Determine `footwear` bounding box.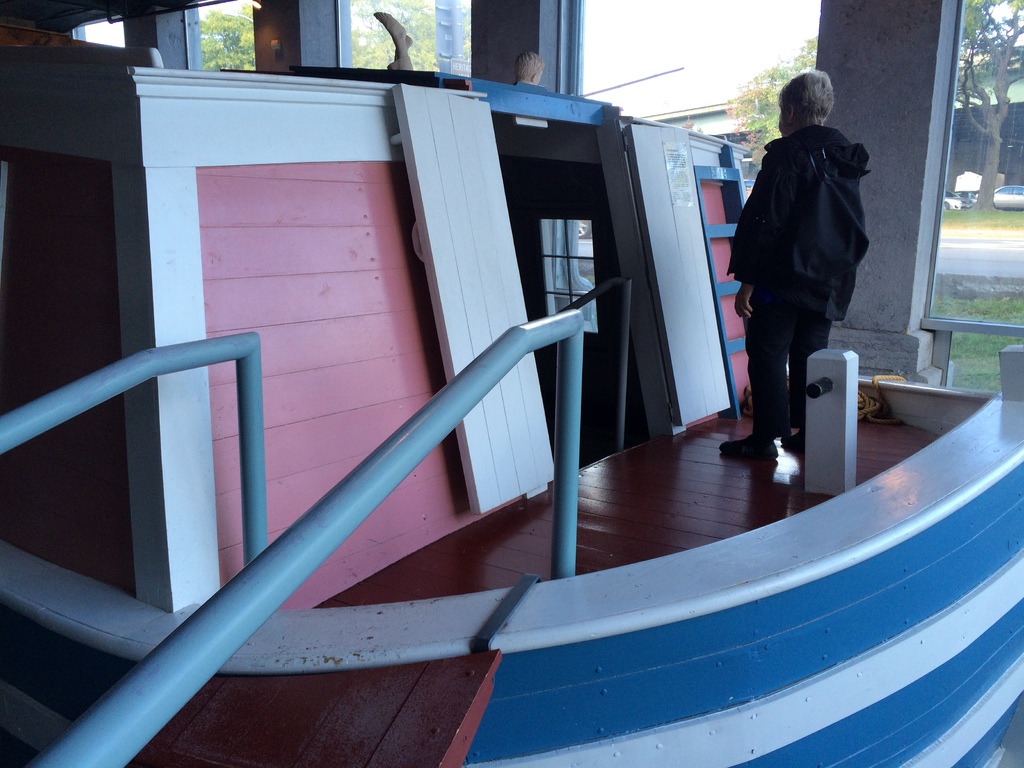
Determined: 714/429/778/459.
